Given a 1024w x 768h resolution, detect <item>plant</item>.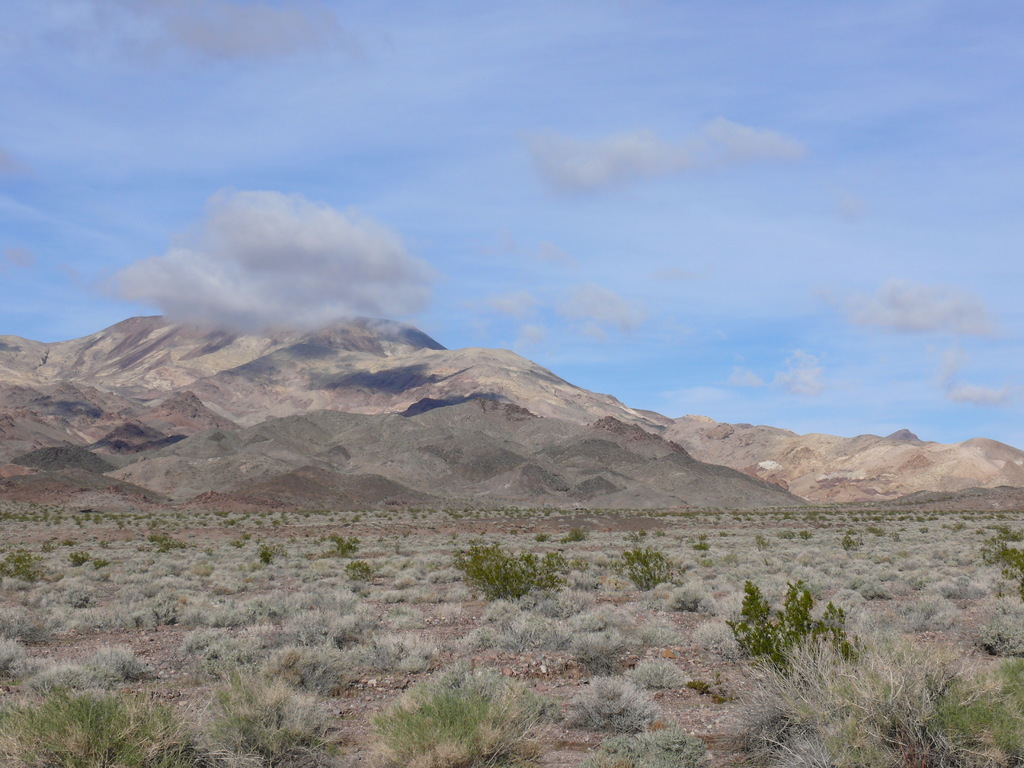
<box>618,540,684,596</box>.
